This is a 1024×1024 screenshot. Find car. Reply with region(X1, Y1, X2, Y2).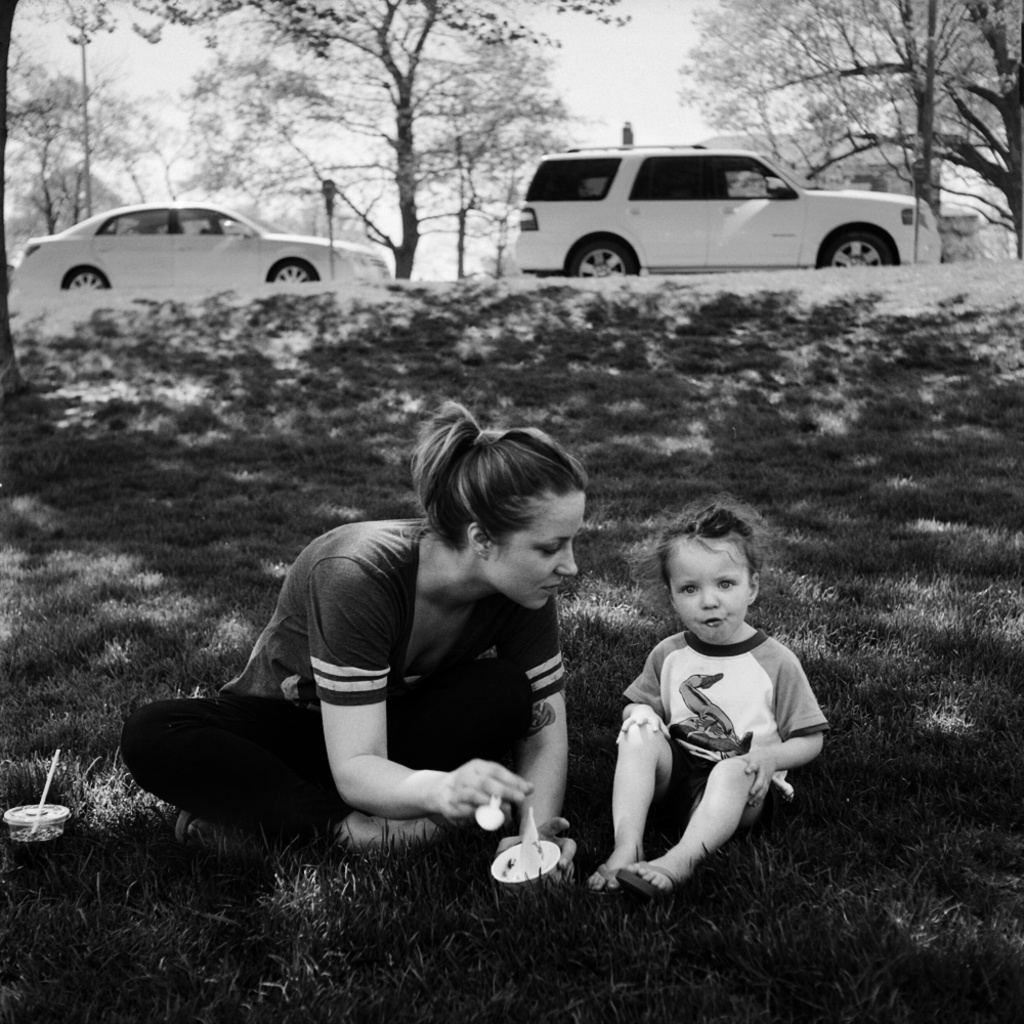
region(9, 196, 387, 286).
